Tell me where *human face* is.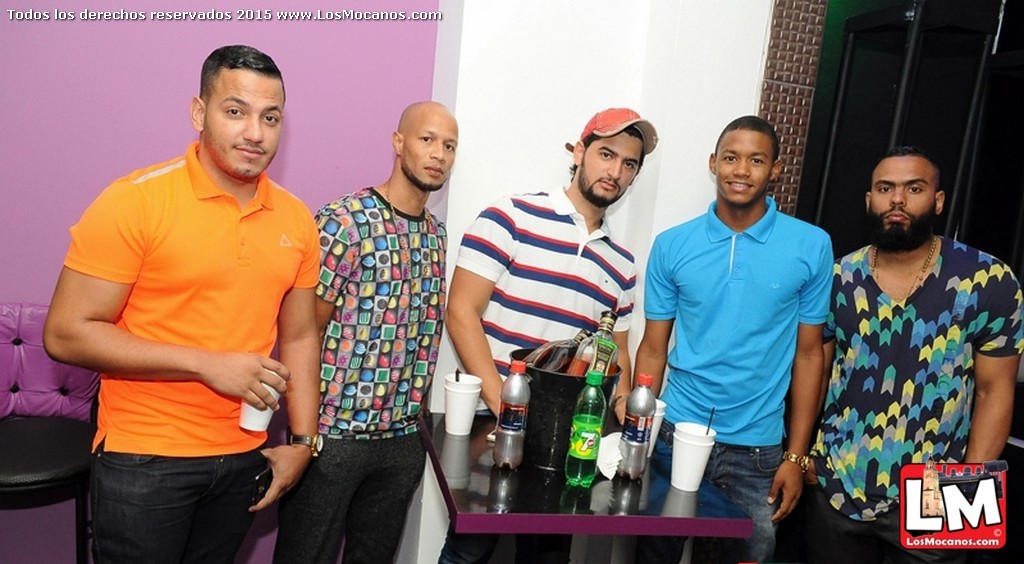
*human face* is at region(207, 69, 280, 175).
